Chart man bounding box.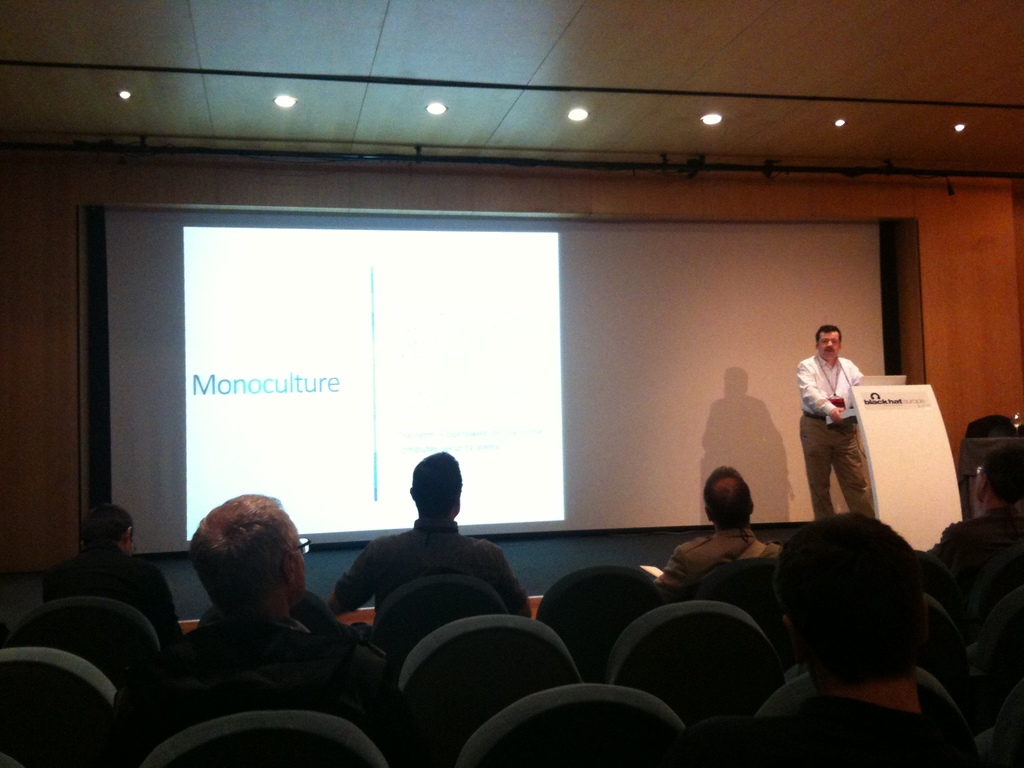
Charted: x1=758 y1=516 x2=977 y2=762.
